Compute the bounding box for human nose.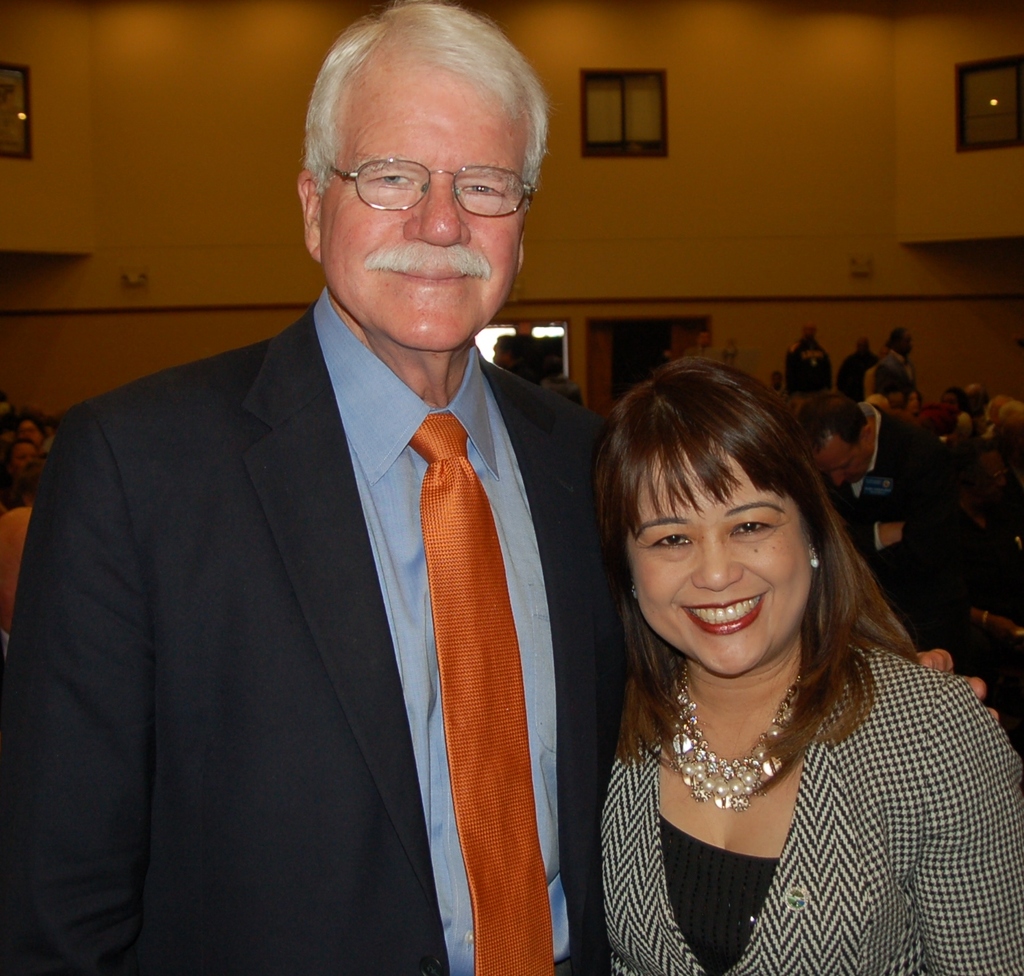
box=[400, 171, 475, 251].
